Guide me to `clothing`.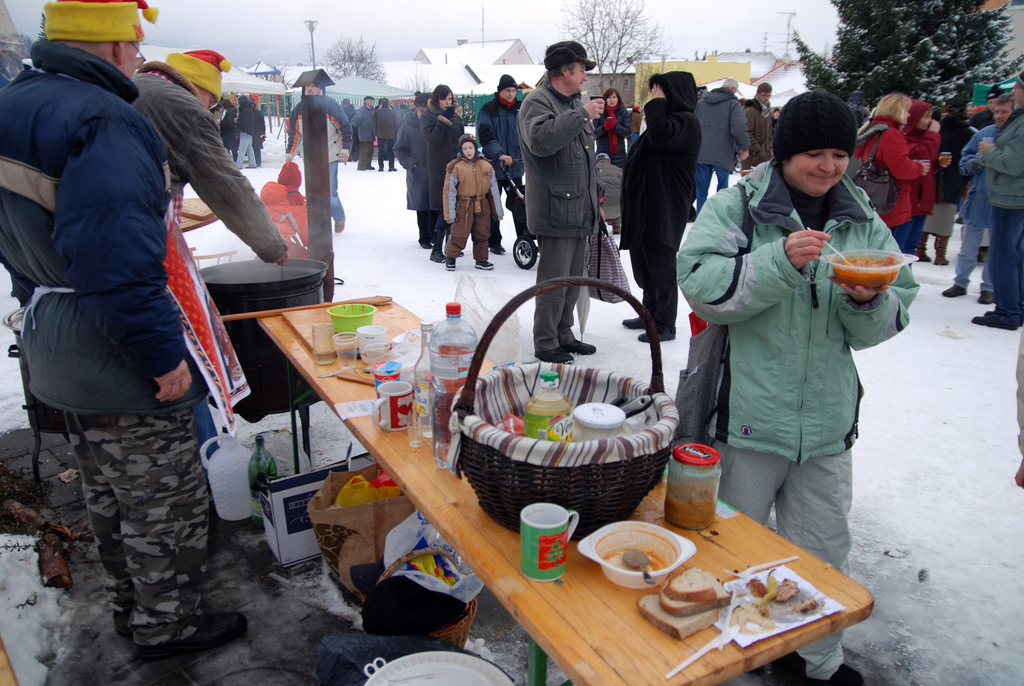
Guidance: (left=950, top=120, right=1001, bottom=292).
